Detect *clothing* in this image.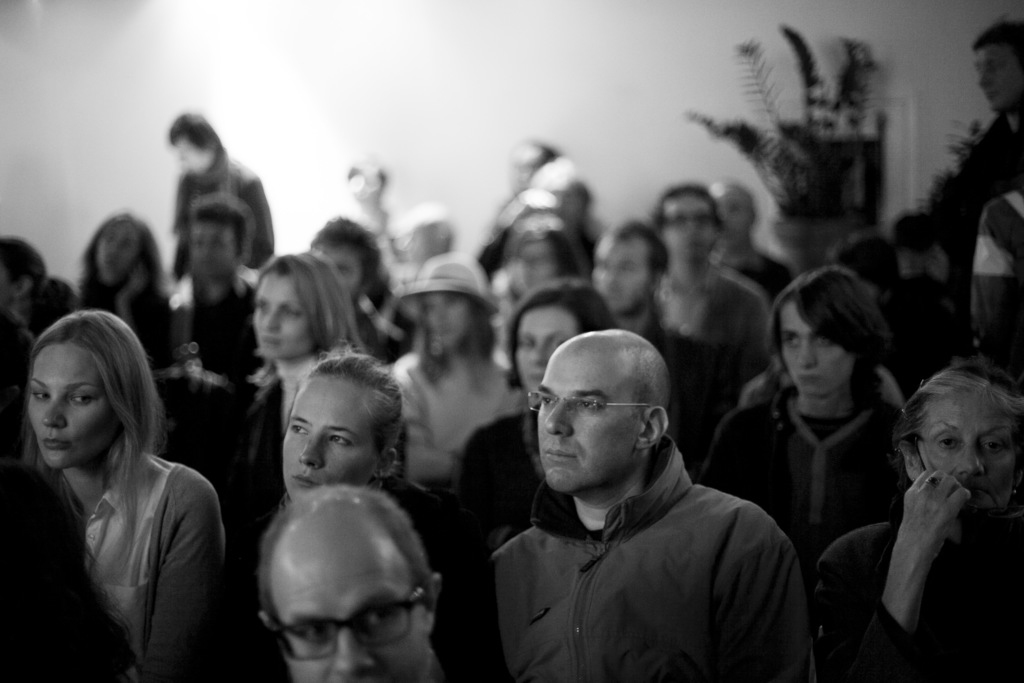
Detection: box=[687, 369, 926, 573].
